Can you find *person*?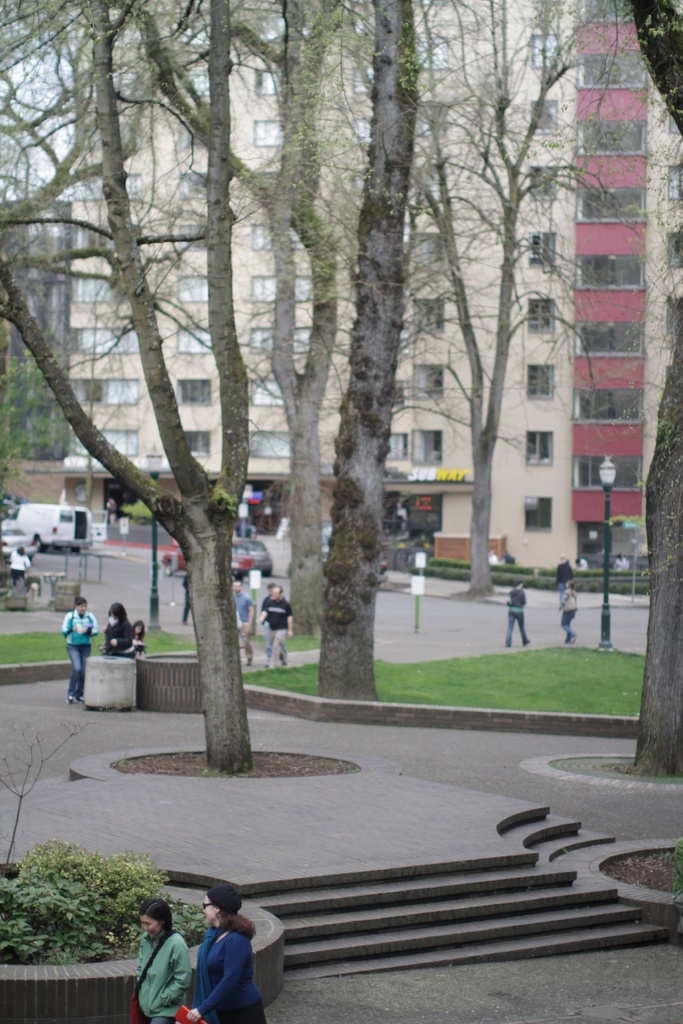
Yes, bounding box: locate(552, 556, 575, 613).
